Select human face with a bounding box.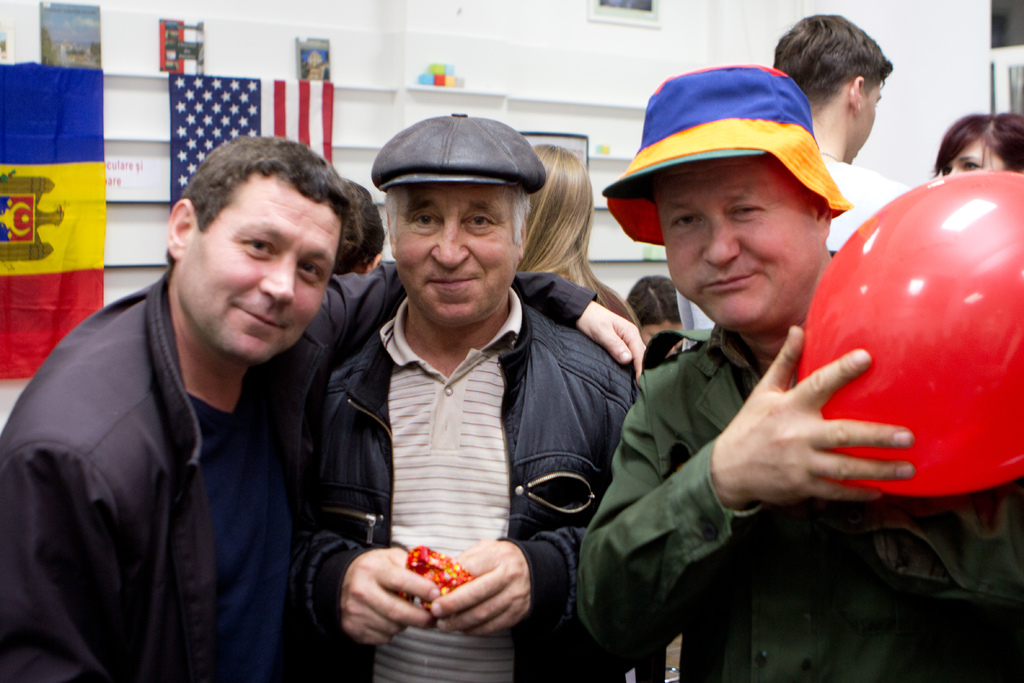
392 183 522 325.
